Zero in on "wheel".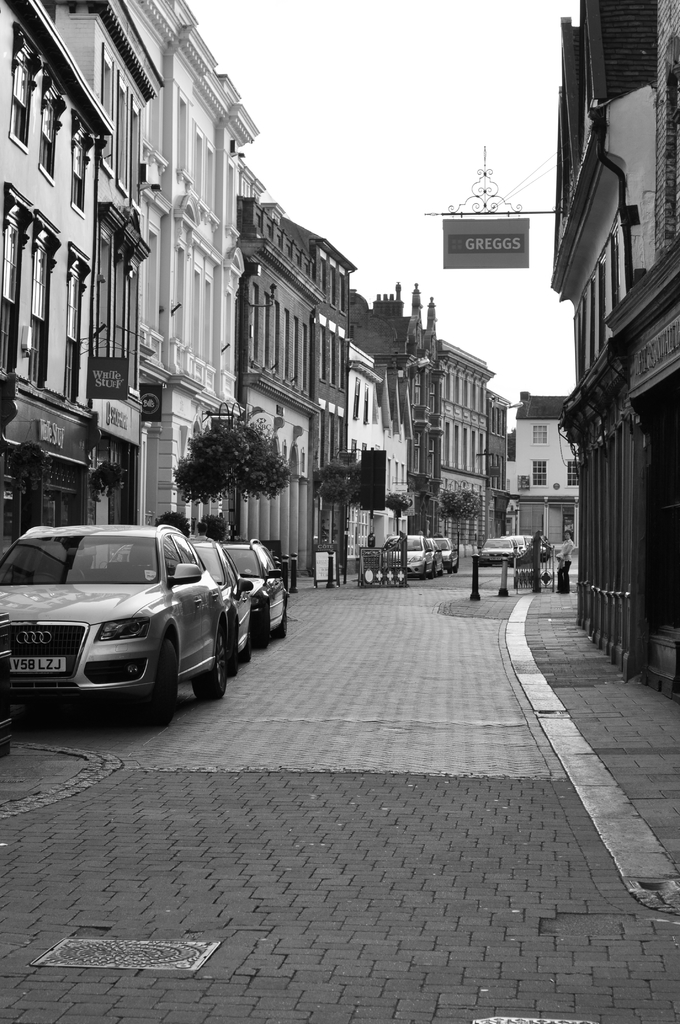
Zeroed in: bbox=(157, 628, 173, 725).
